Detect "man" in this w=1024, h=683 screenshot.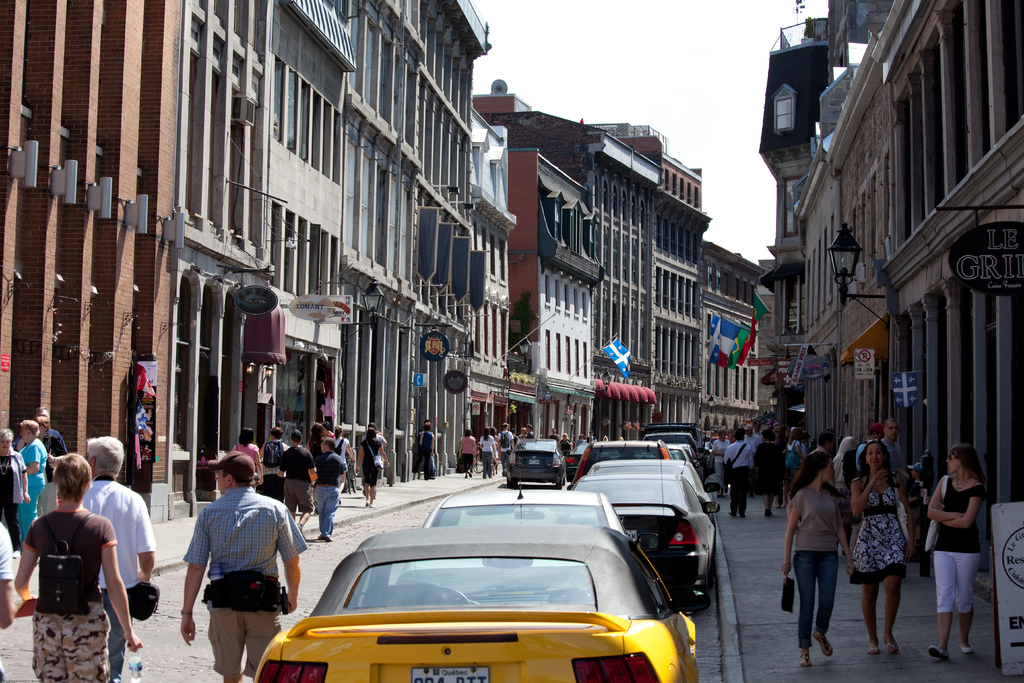
Detection: x1=12 y1=408 x2=68 y2=453.
